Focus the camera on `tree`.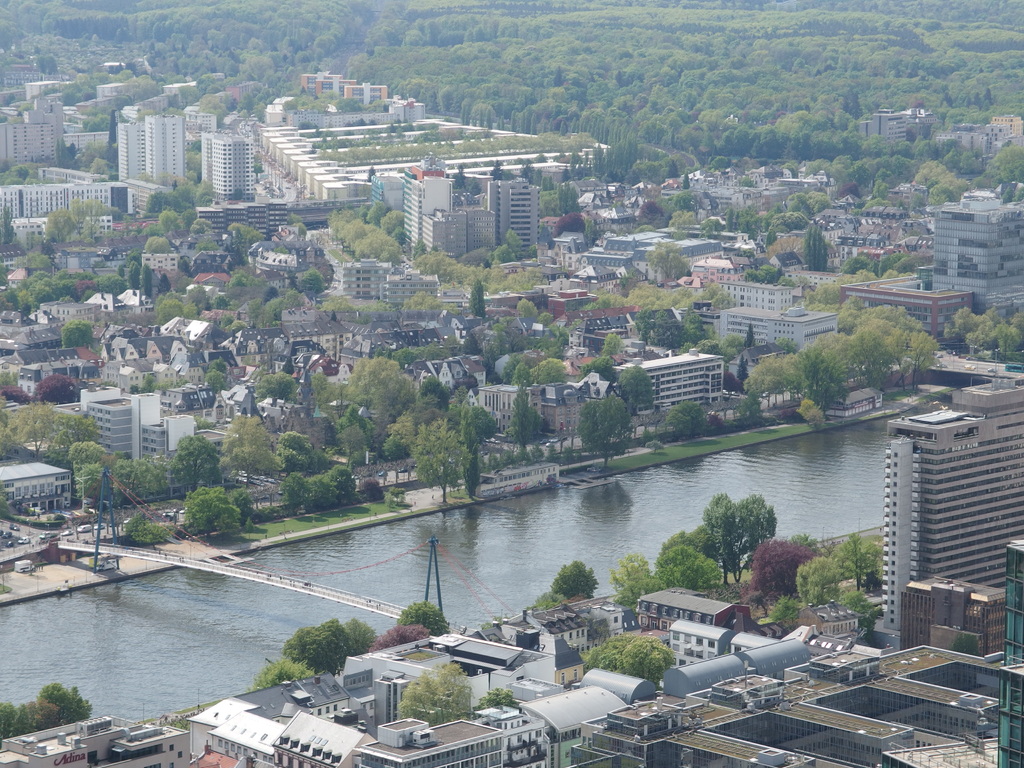
Focus region: (left=775, top=183, right=837, bottom=237).
